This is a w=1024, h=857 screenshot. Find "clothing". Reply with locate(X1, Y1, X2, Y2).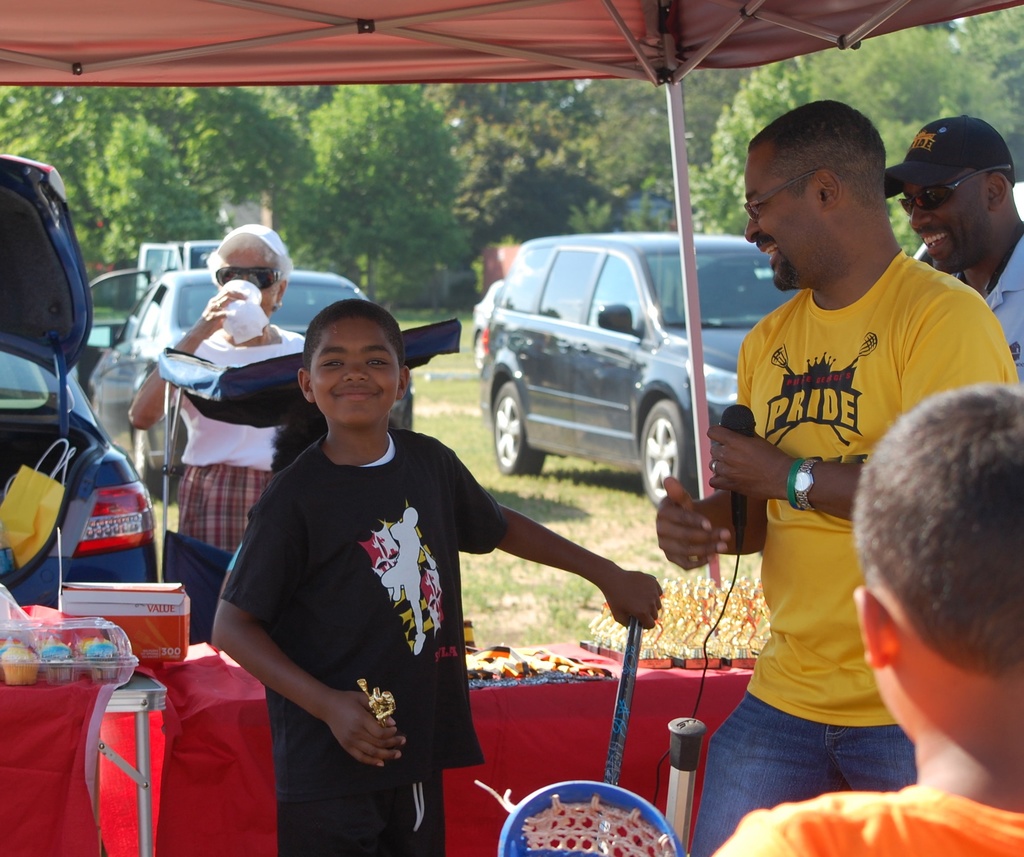
locate(913, 218, 1023, 374).
